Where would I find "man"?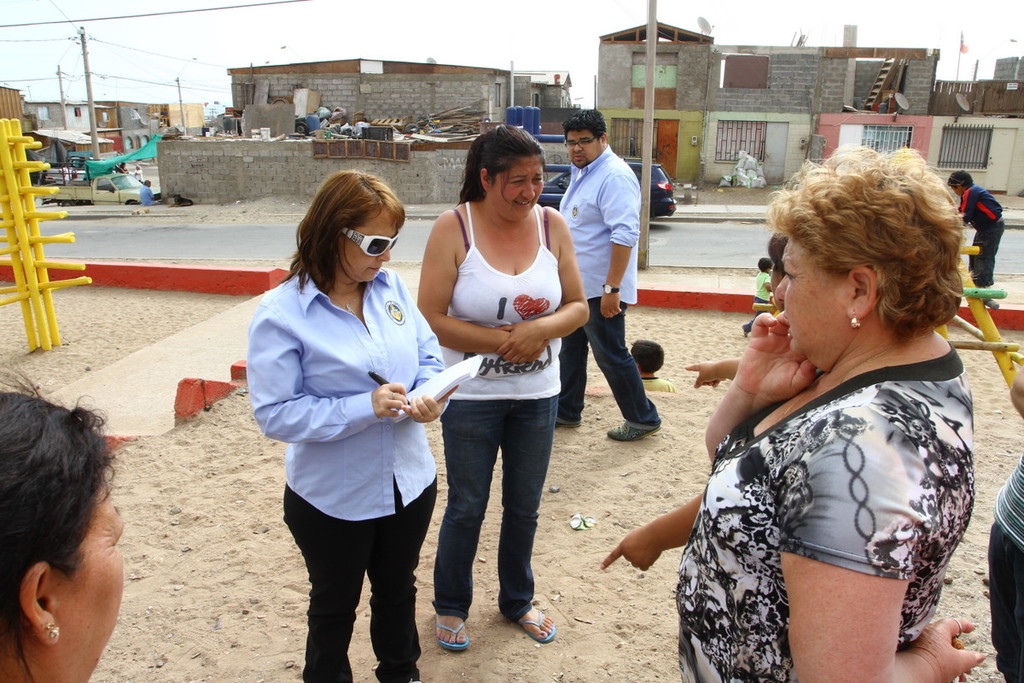
At bbox=(553, 108, 661, 442).
